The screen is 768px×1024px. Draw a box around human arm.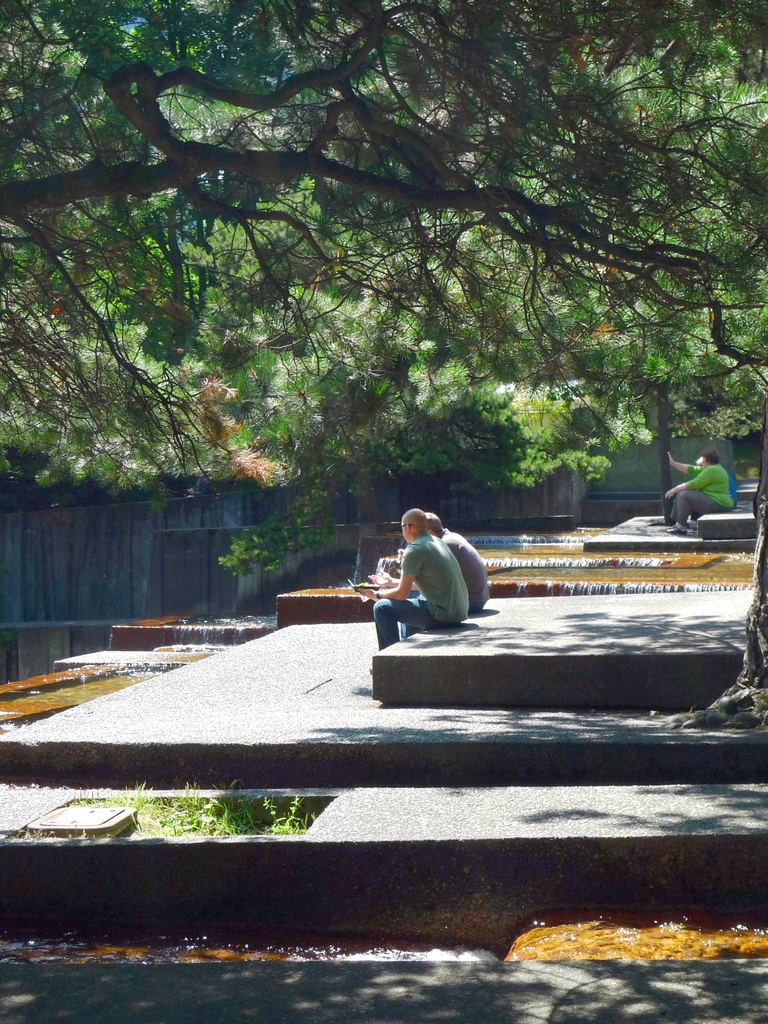
(x1=667, y1=451, x2=703, y2=476).
